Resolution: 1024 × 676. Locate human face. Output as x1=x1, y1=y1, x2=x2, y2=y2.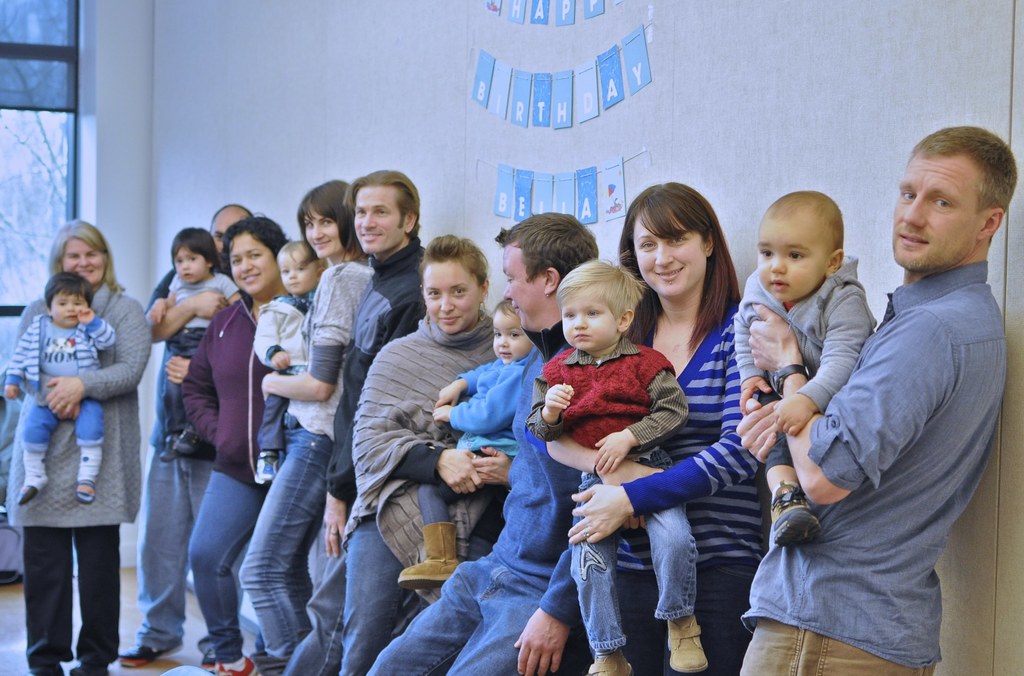
x1=177, y1=243, x2=210, y2=285.
